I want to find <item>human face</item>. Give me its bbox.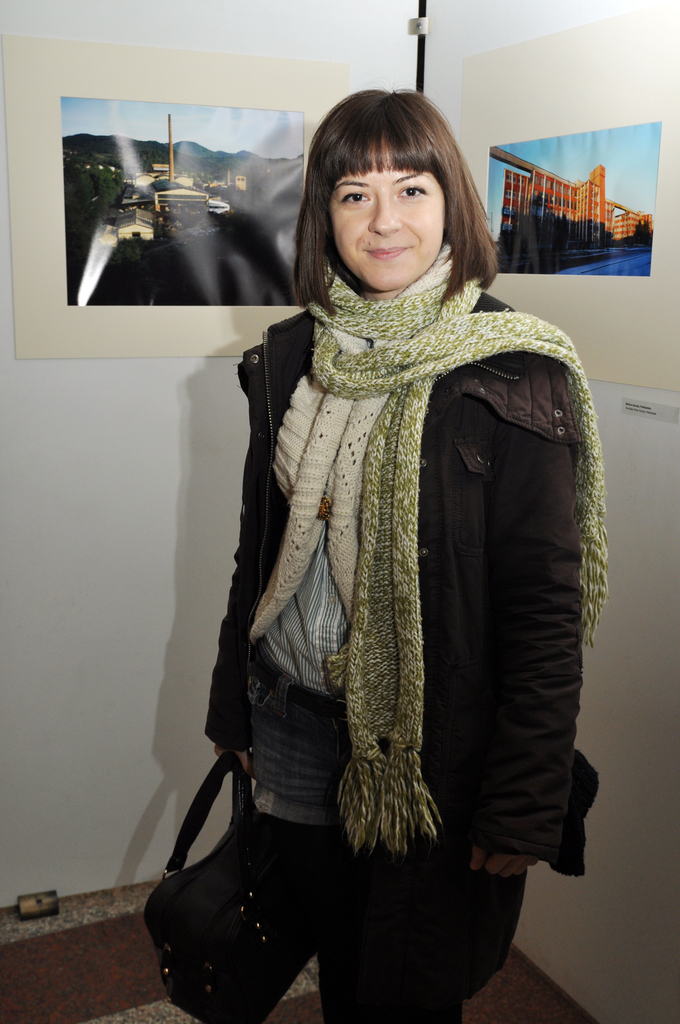
(327, 152, 446, 293).
